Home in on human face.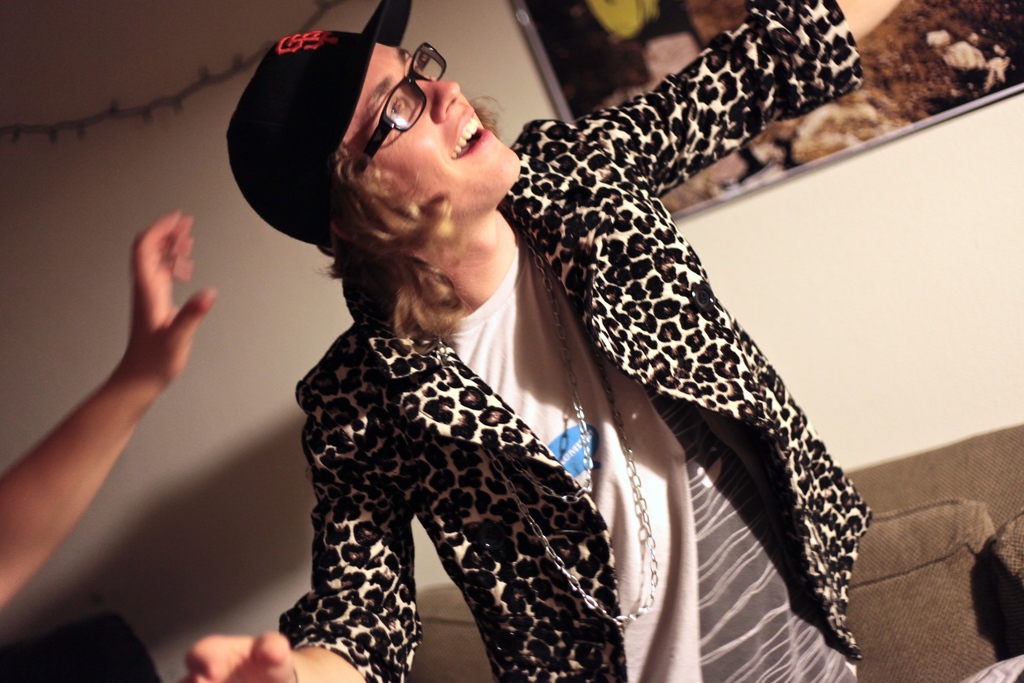
Homed in at 319/35/520/250.
